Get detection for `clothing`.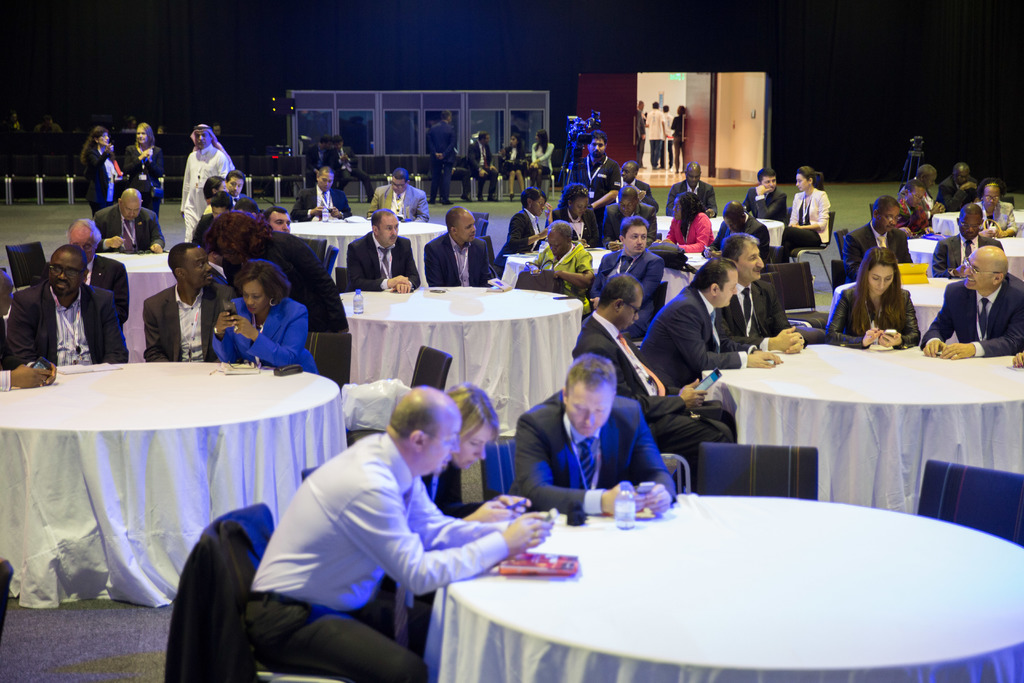
Detection: <box>289,173,350,224</box>.
